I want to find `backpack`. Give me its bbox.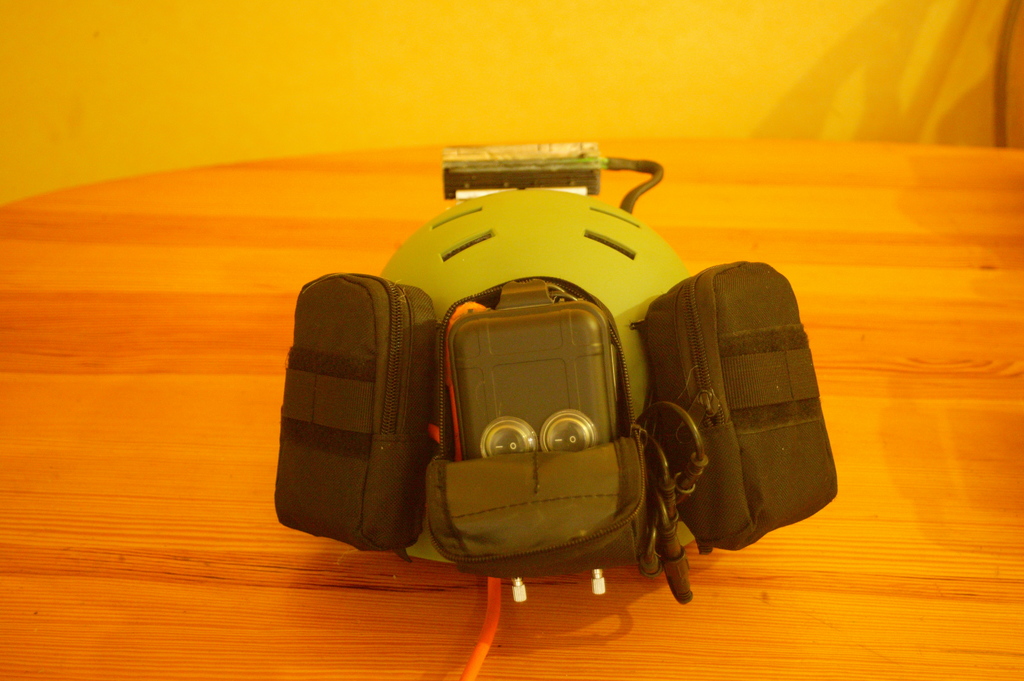
<region>414, 272, 643, 574</region>.
